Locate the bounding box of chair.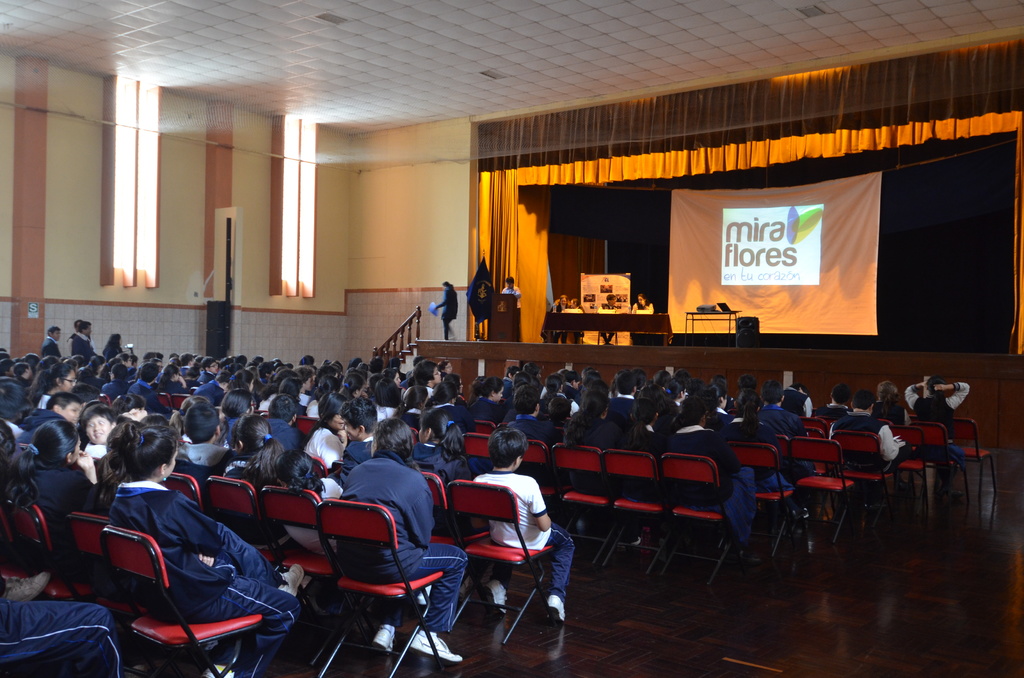
Bounding box: BBox(604, 451, 664, 574).
